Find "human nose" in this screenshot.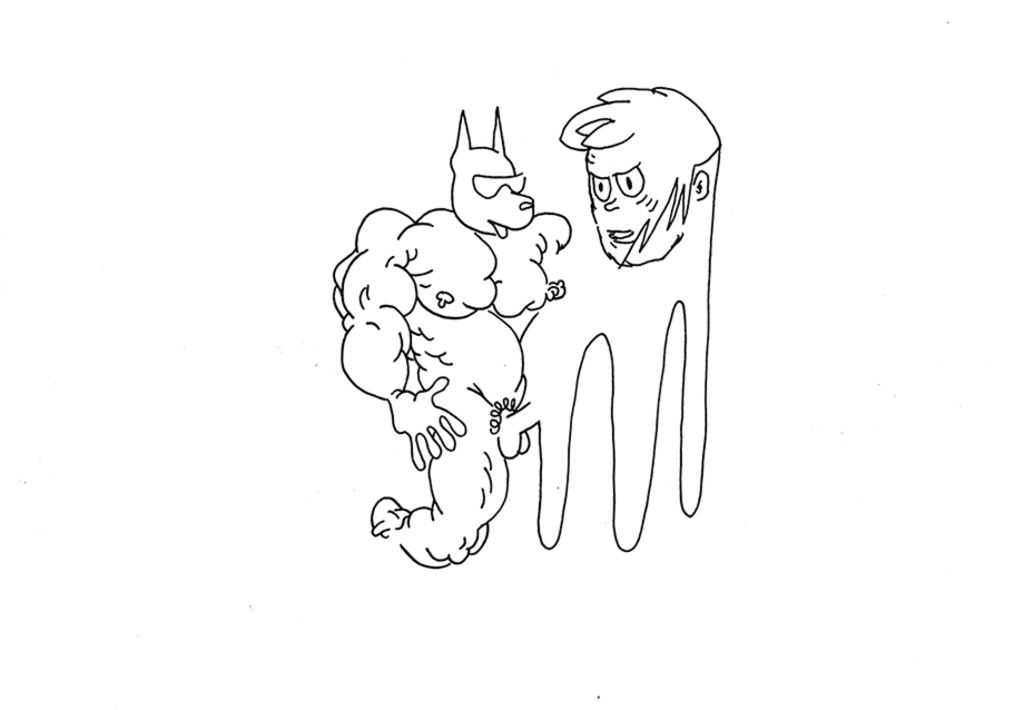
The bounding box for "human nose" is x1=607 y1=196 x2=618 y2=207.
